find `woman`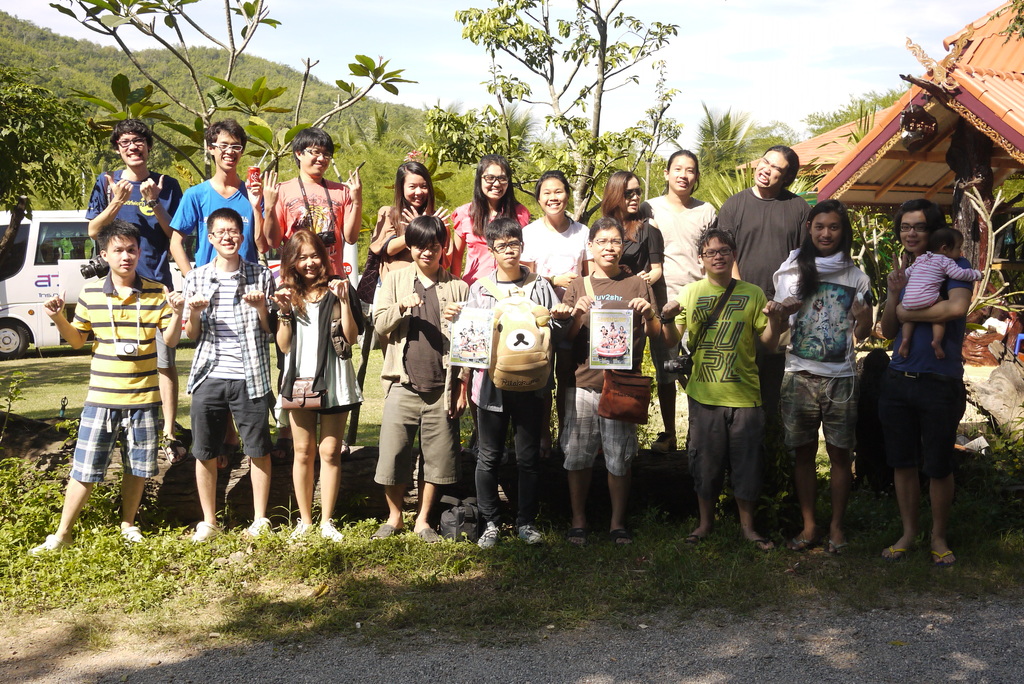
{"left": 517, "top": 168, "right": 597, "bottom": 468}
